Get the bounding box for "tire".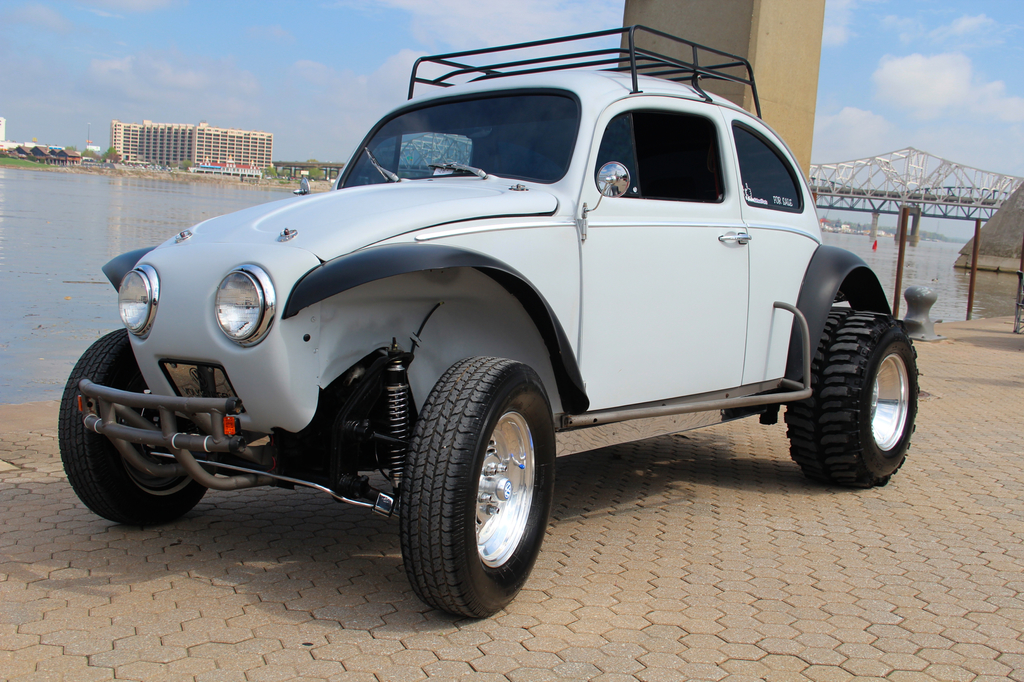
401/354/558/619.
